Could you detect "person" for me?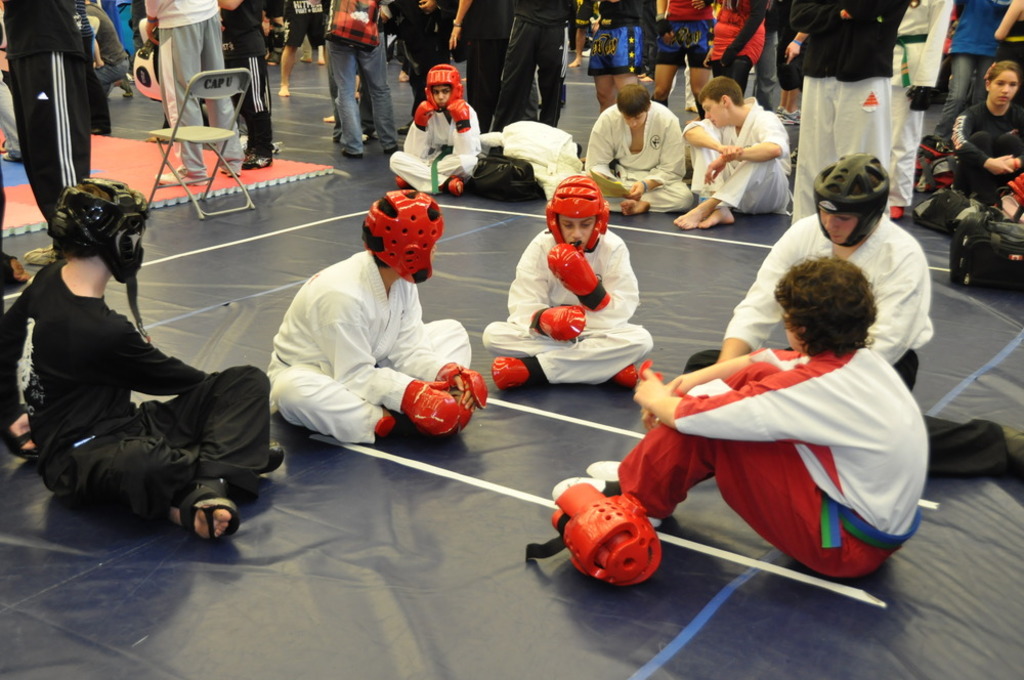
Detection result: locate(952, 61, 1023, 206).
